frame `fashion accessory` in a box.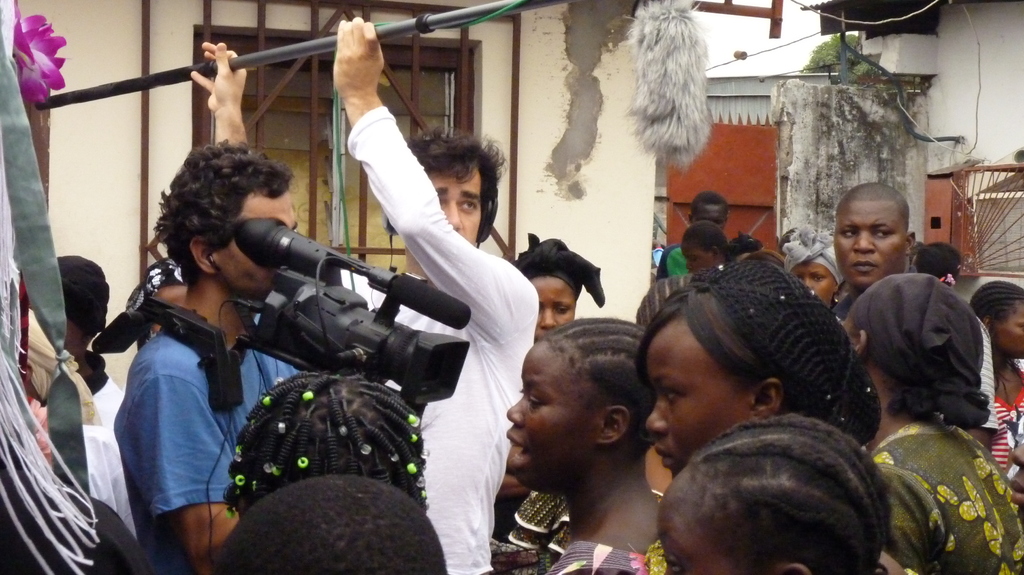
294/452/310/468.
